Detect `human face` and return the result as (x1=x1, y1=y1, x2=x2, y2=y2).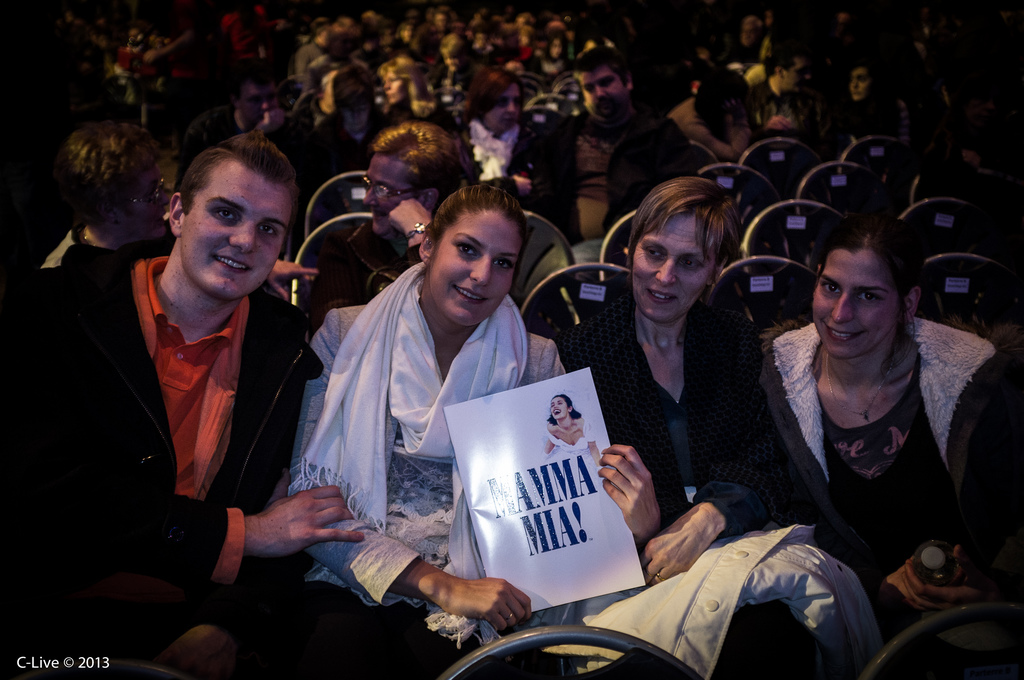
(x1=582, y1=69, x2=627, y2=111).
